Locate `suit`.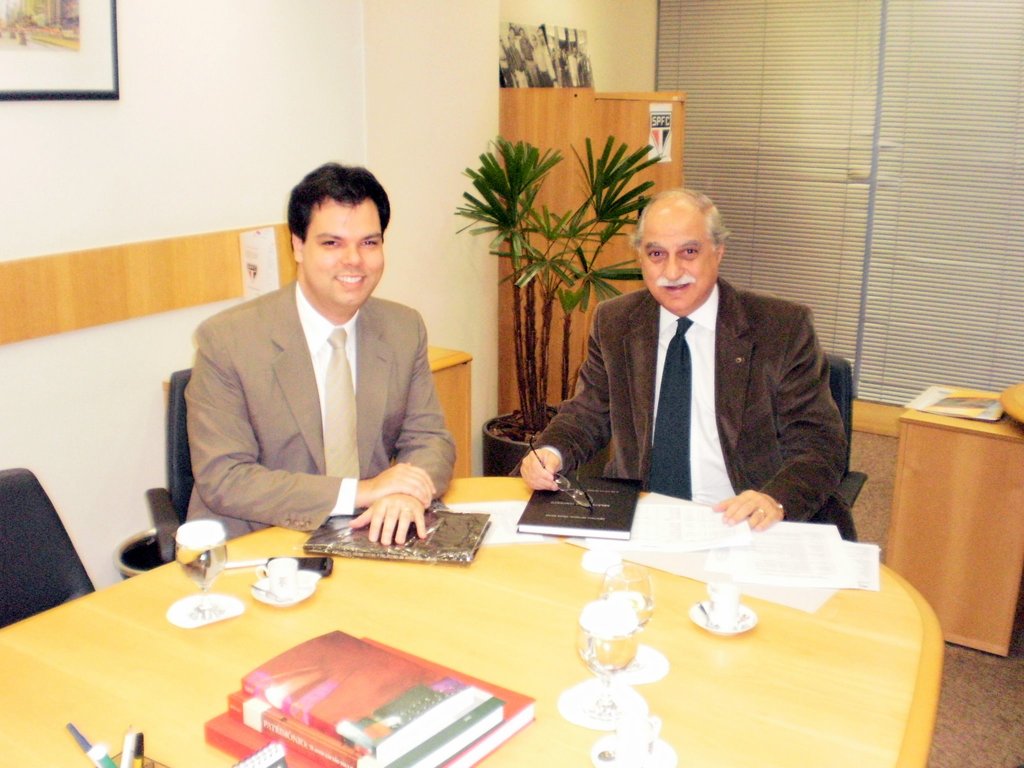
Bounding box: detection(515, 278, 858, 545).
